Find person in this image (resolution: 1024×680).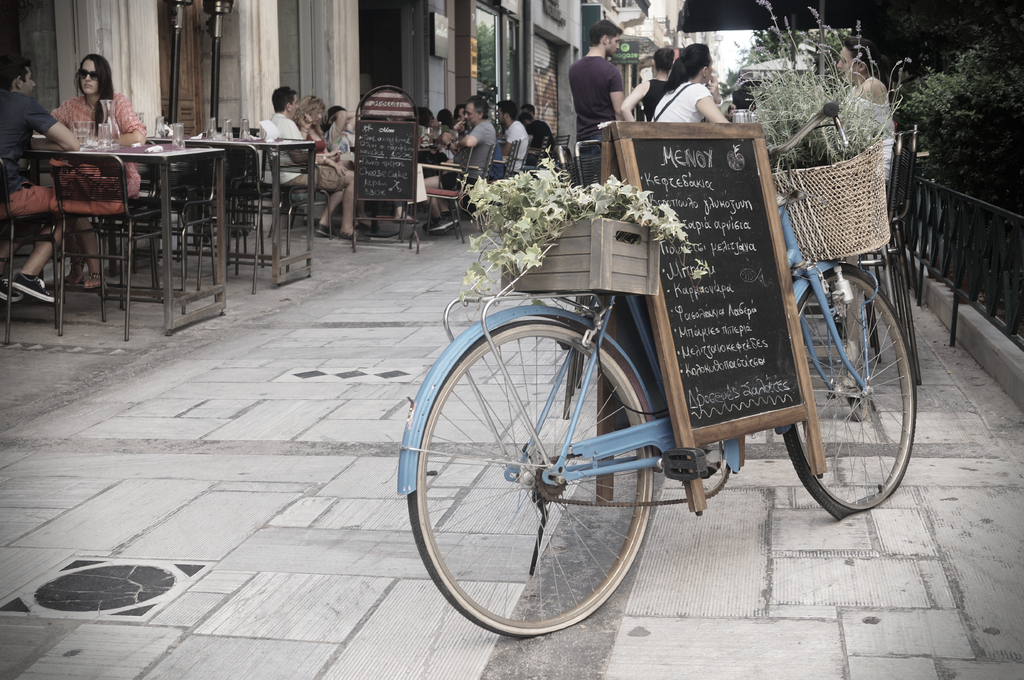
(left=330, top=98, right=354, bottom=150).
